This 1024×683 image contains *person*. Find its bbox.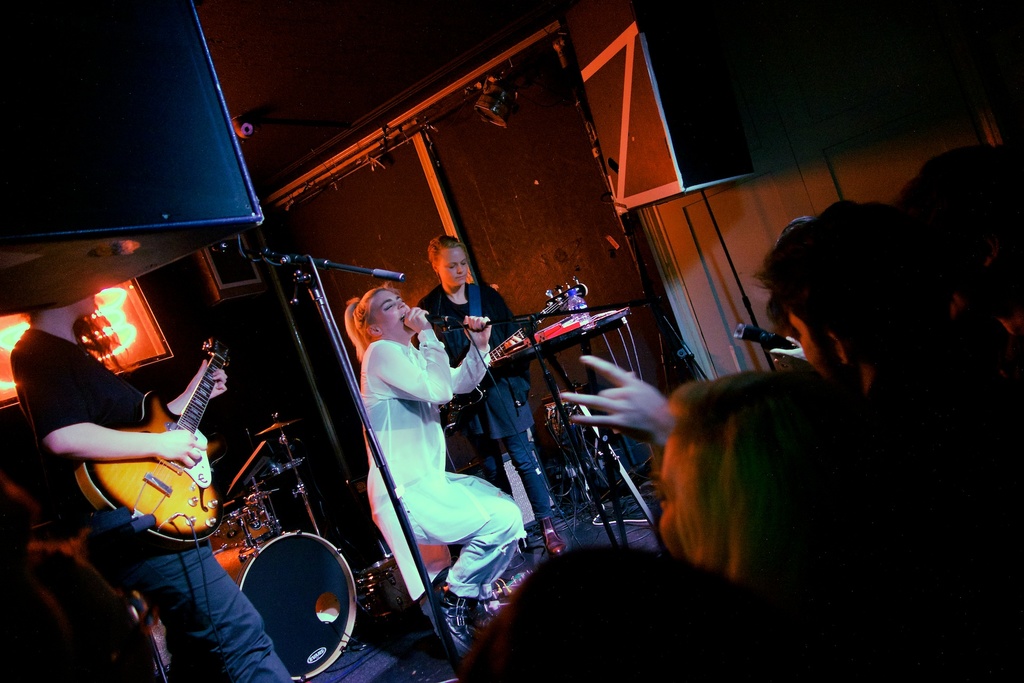
bbox=[2, 288, 301, 680].
